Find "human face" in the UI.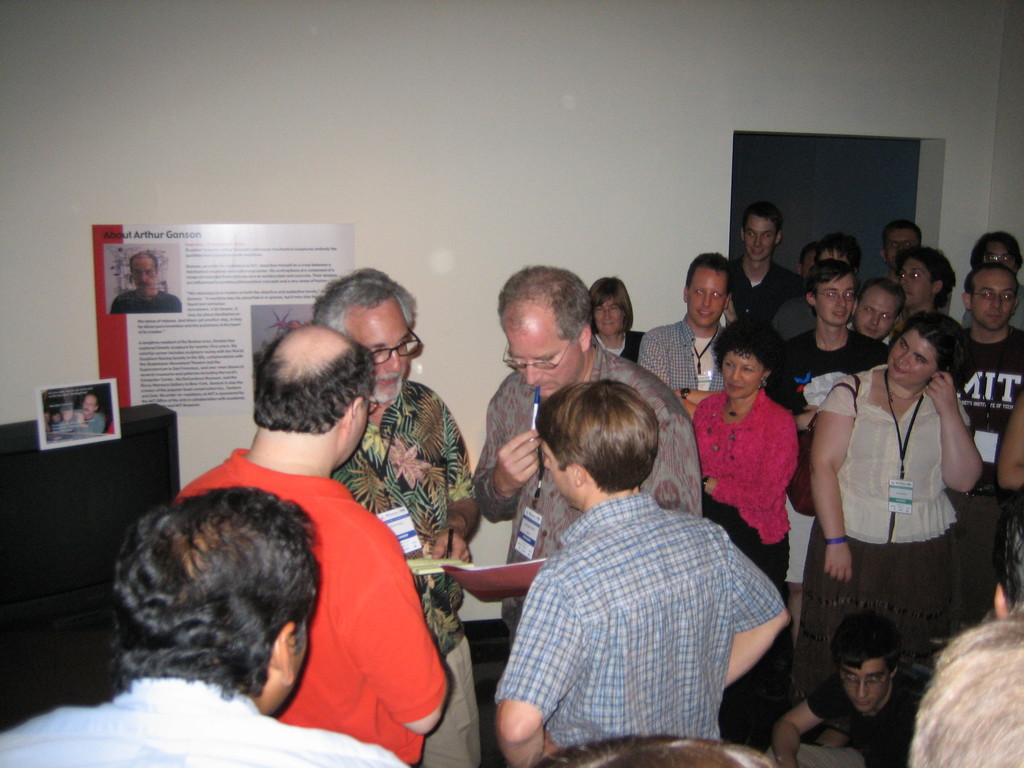
UI element at bbox=[858, 288, 895, 332].
